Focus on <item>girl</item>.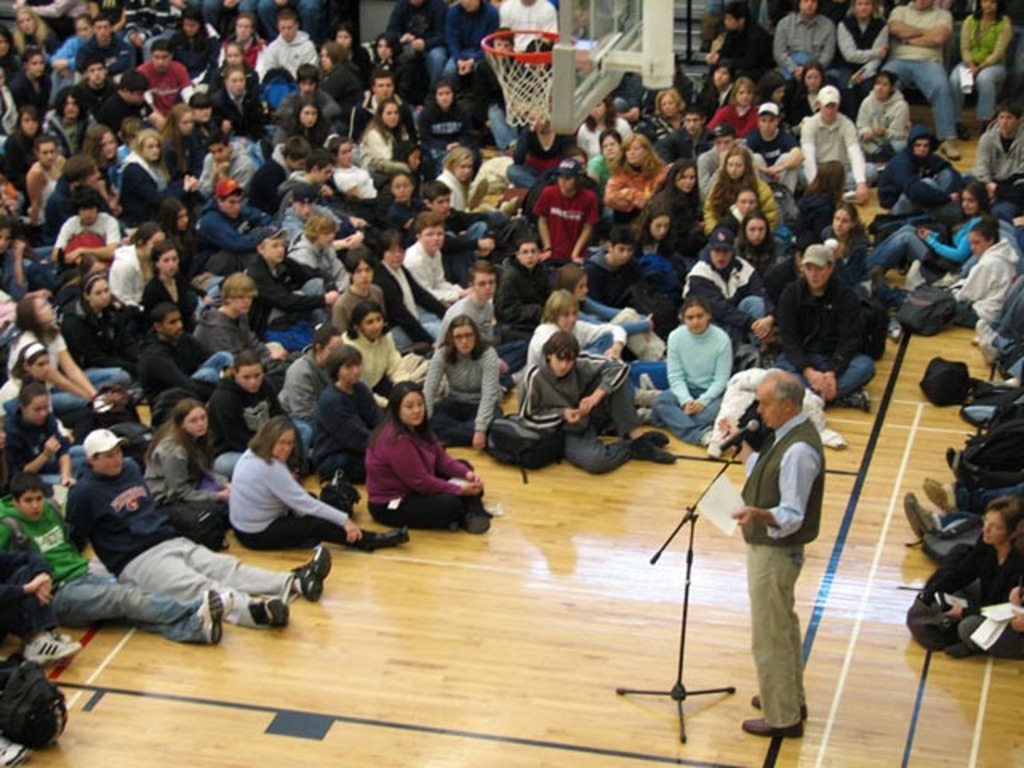
Focused at 8:294:128:405.
